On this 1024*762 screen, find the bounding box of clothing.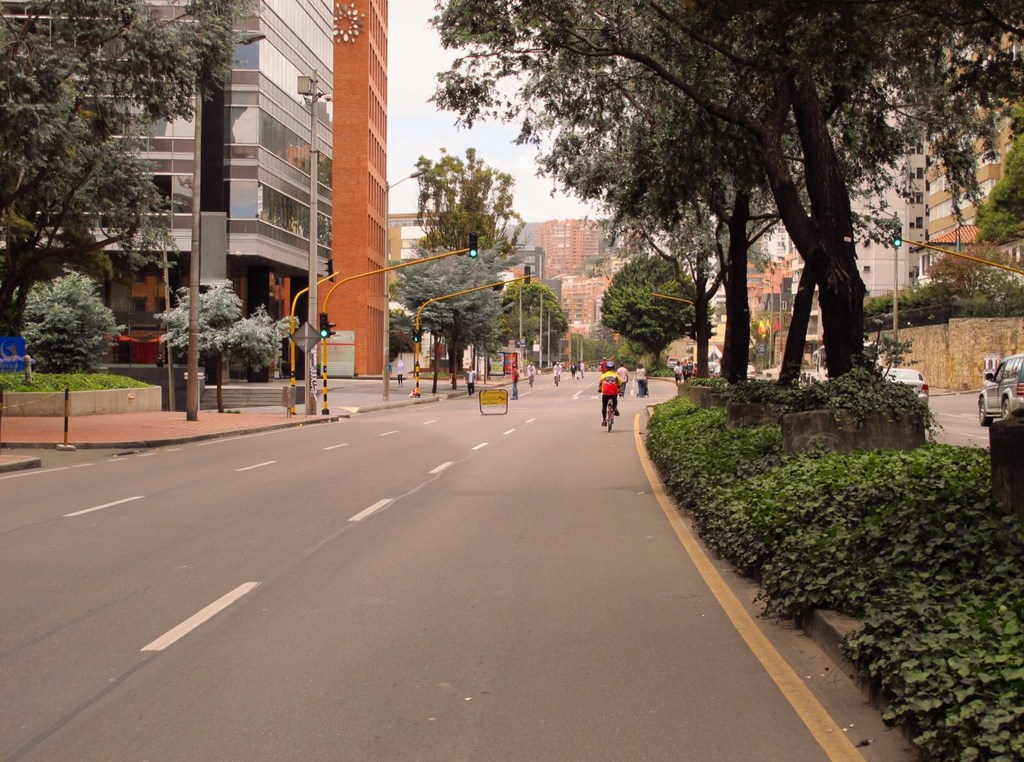
Bounding box: region(674, 364, 684, 379).
